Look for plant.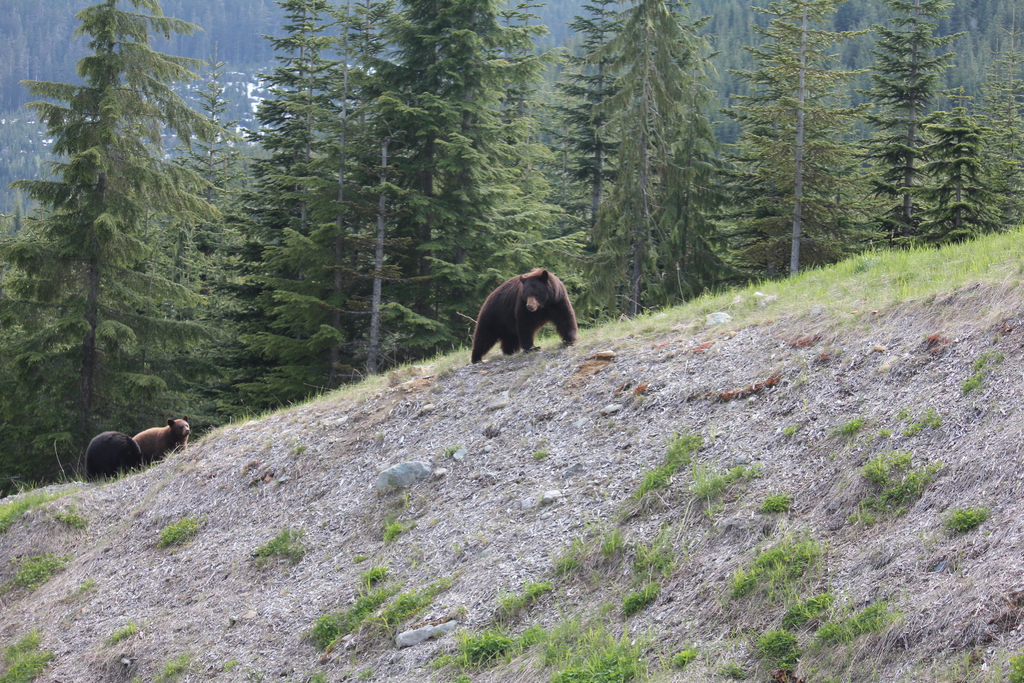
Found: Rect(0, 539, 63, 602).
